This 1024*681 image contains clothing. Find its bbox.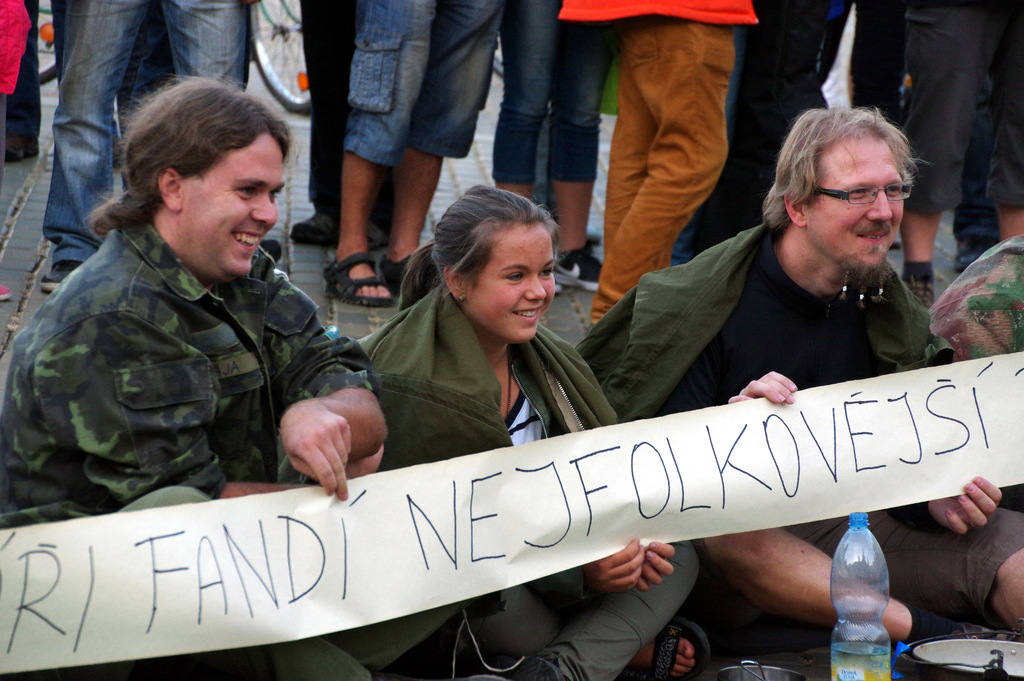
[38,0,246,267].
